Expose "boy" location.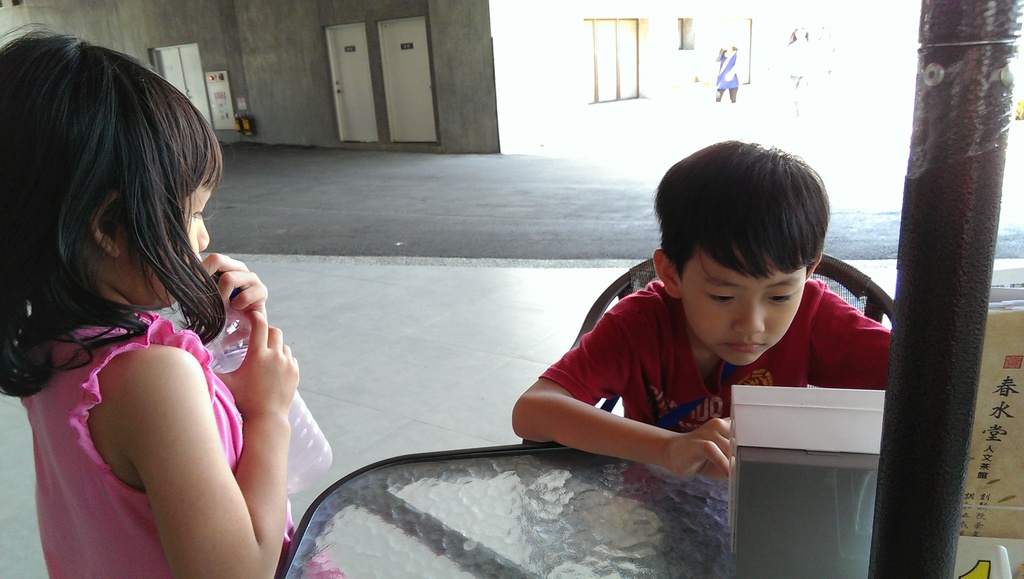
Exposed at (548,143,891,519).
